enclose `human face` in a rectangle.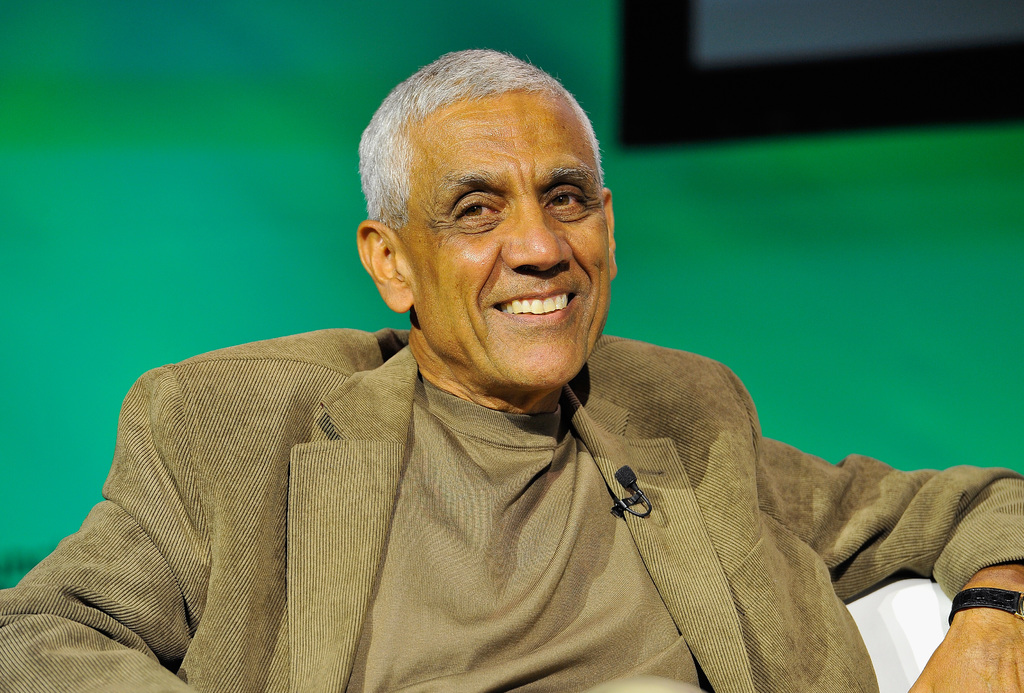
[394, 90, 609, 386].
